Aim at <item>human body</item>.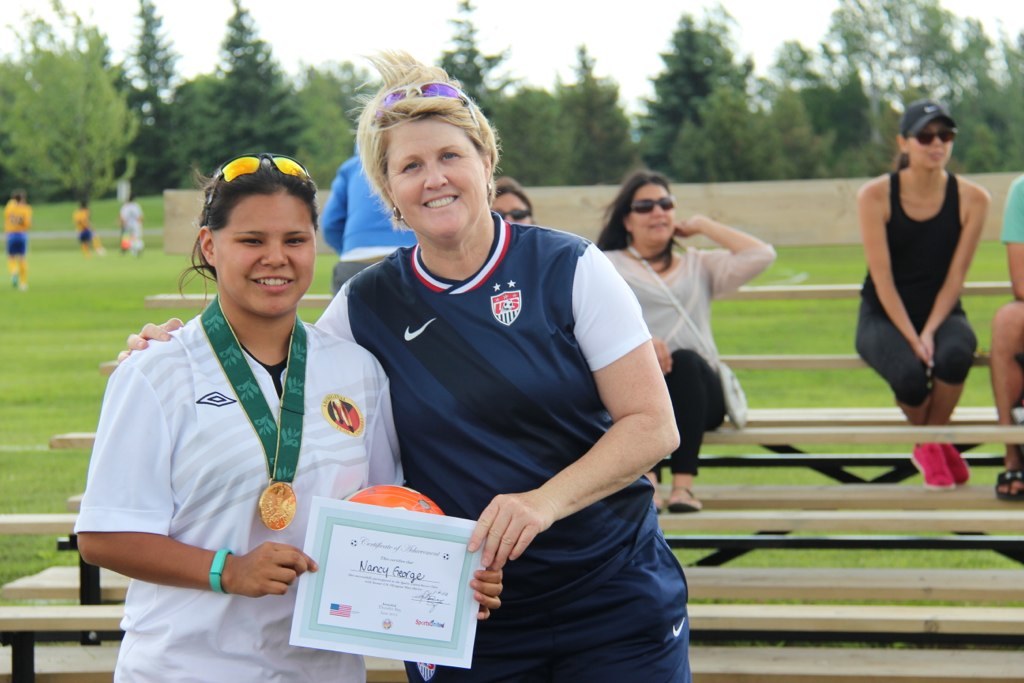
Aimed at x1=116 y1=214 x2=682 y2=682.
